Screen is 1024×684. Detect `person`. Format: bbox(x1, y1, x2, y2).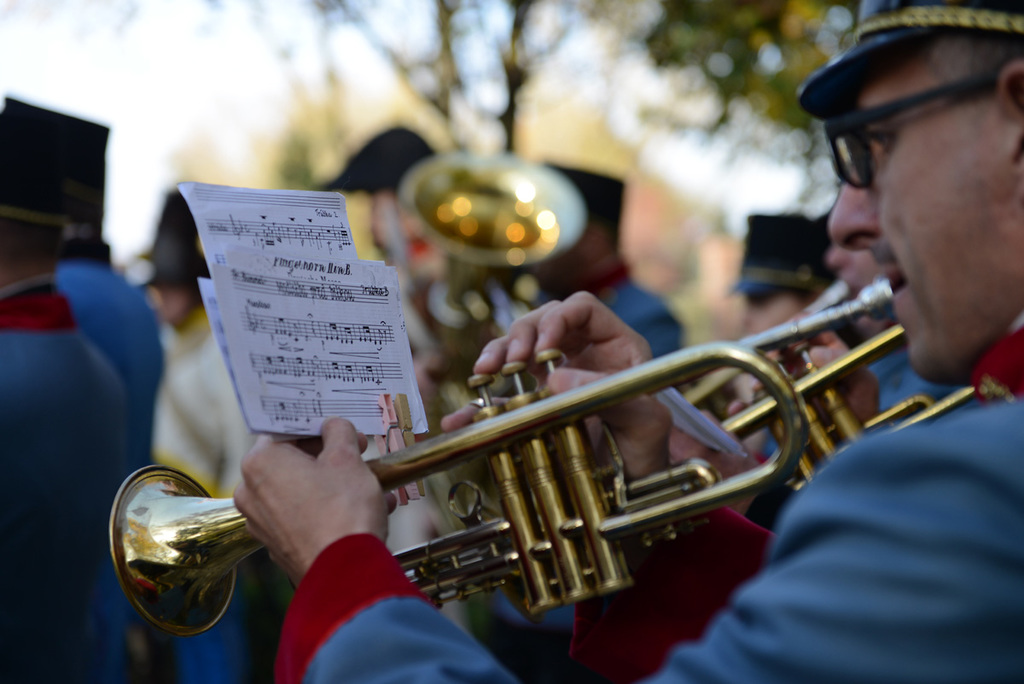
bbox(0, 98, 173, 469).
